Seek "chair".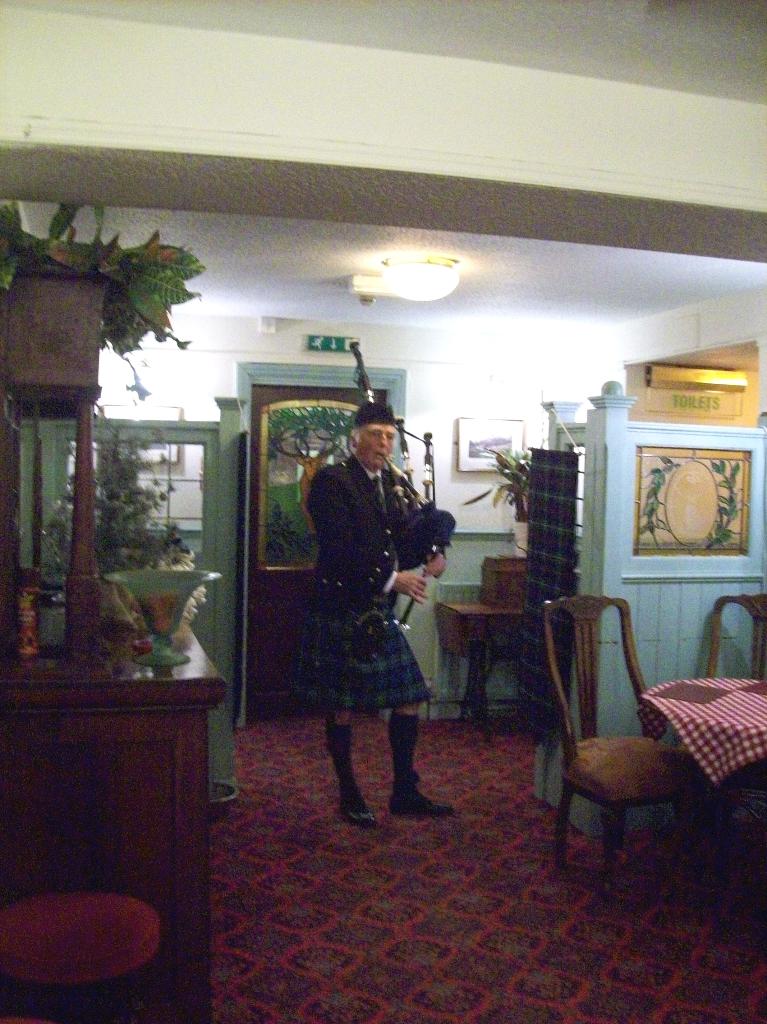
region(670, 587, 766, 856).
